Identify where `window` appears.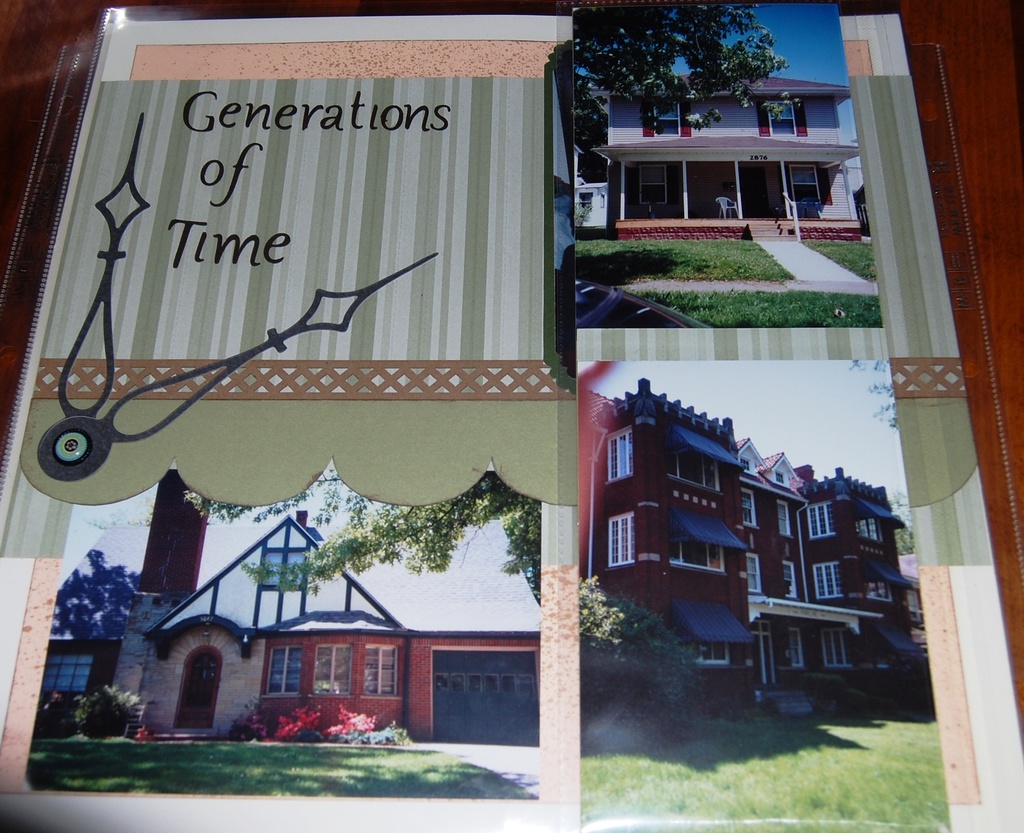
Appears at locate(604, 422, 633, 489).
